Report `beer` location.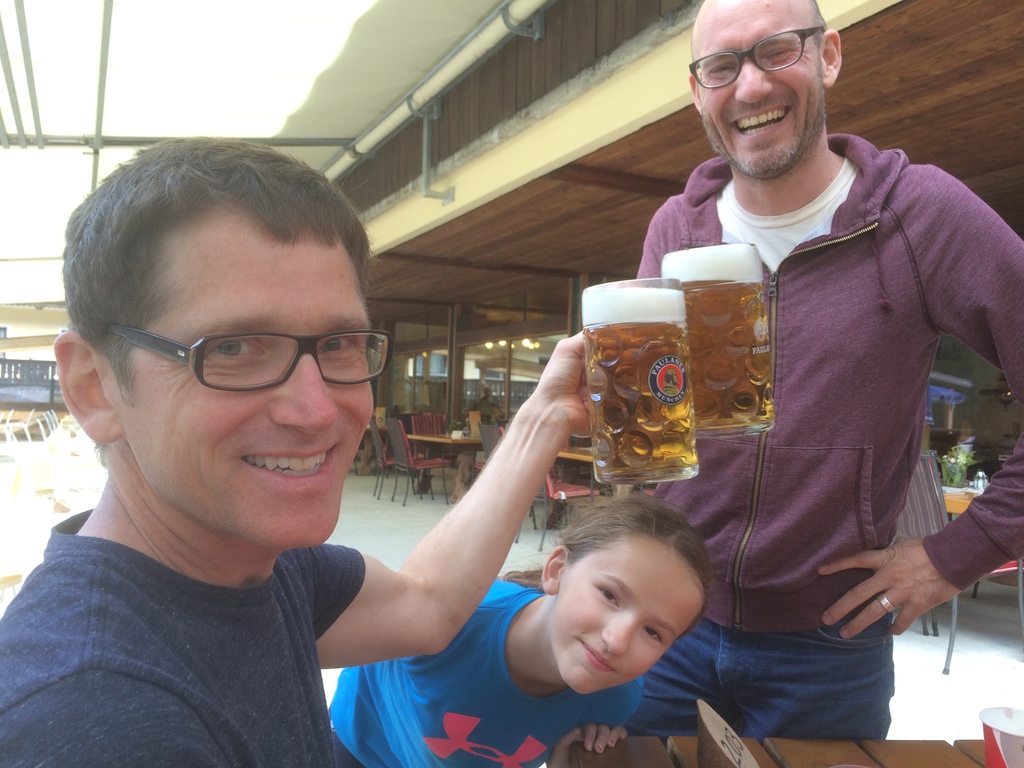
Report: pyautogui.locateOnScreen(582, 284, 699, 486).
